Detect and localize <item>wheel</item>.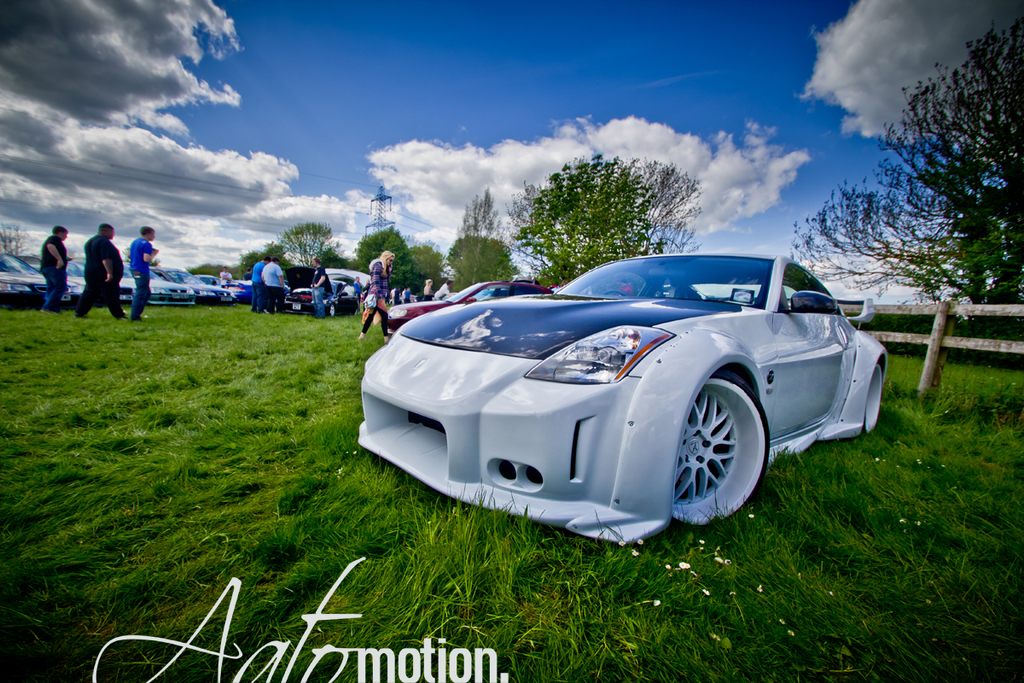
Localized at Rect(354, 306, 359, 312).
